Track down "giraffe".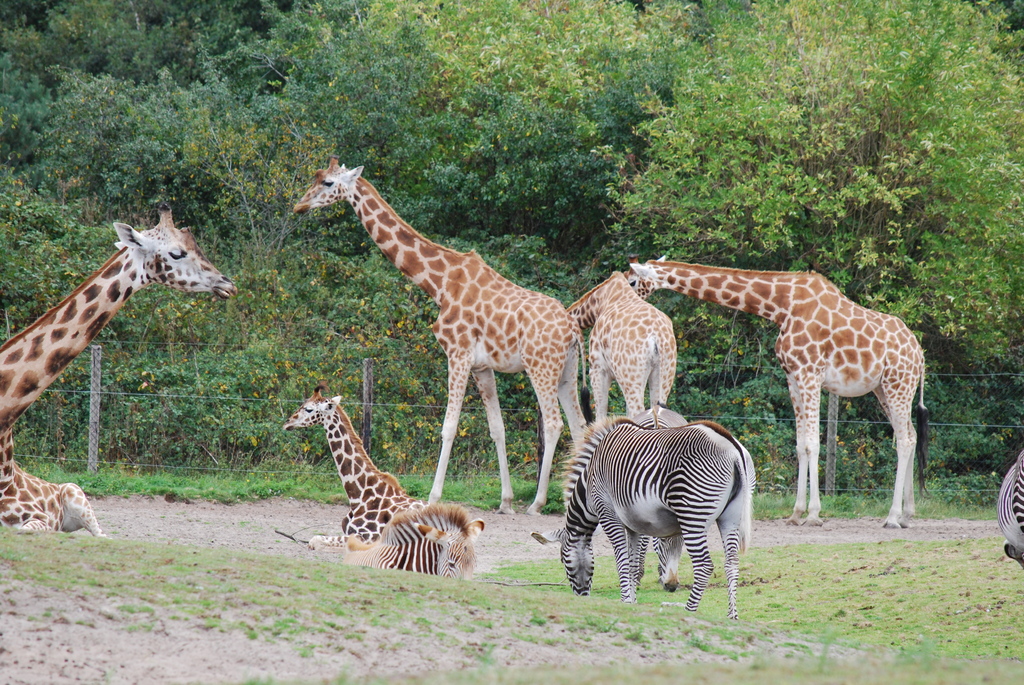
Tracked to 0 206 234 542.
